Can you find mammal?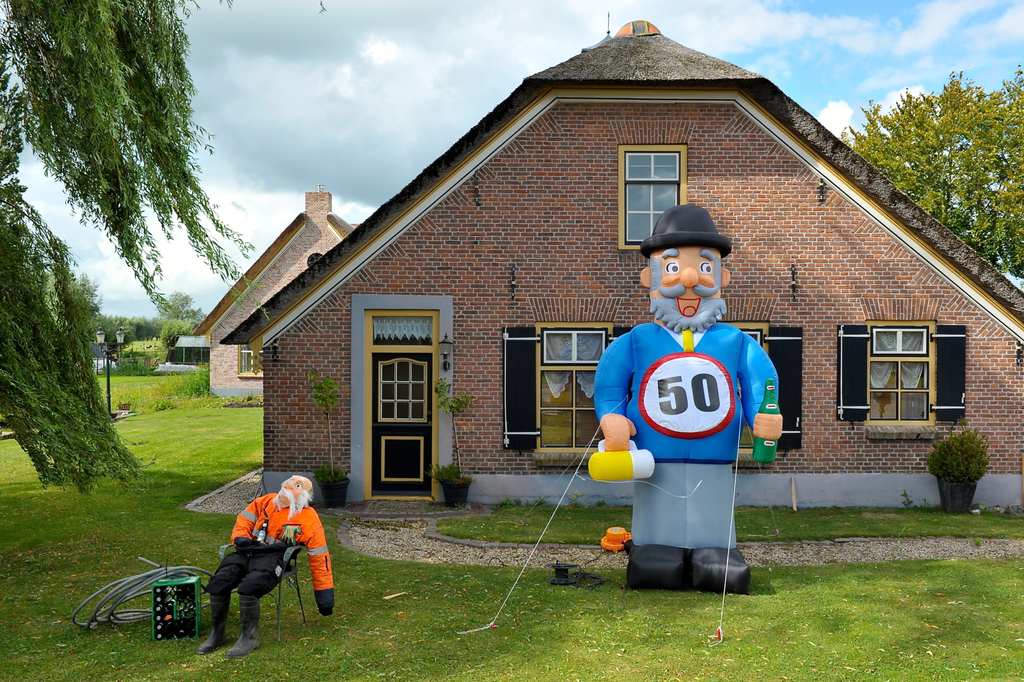
Yes, bounding box: {"left": 192, "top": 475, "right": 335, "bottom": 673}.
